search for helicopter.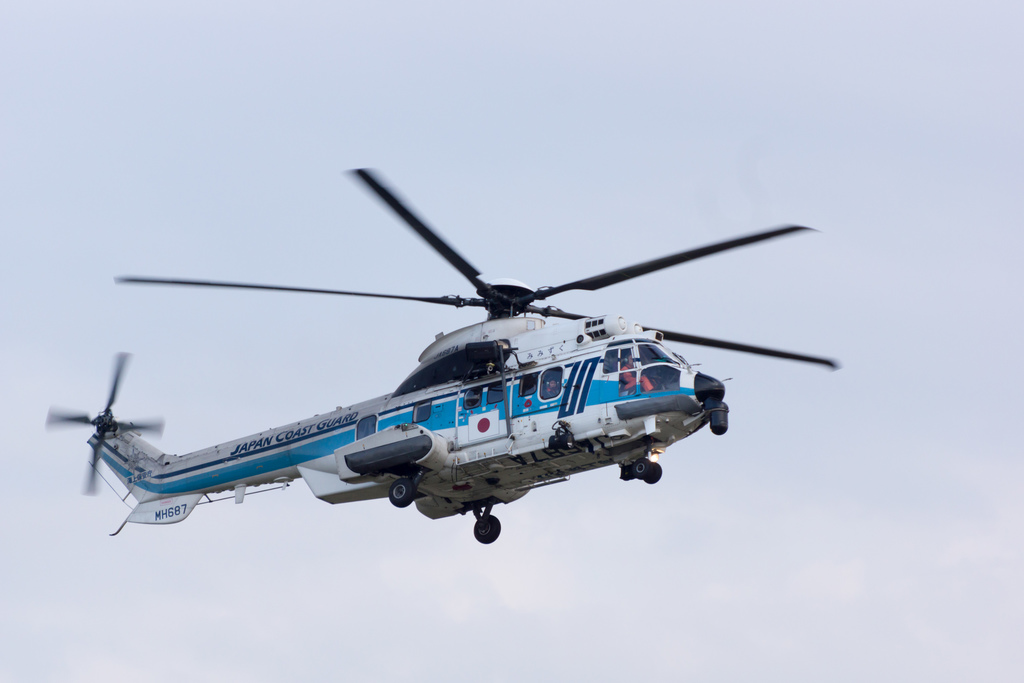
Found at box(37, 160, 838, 541).
